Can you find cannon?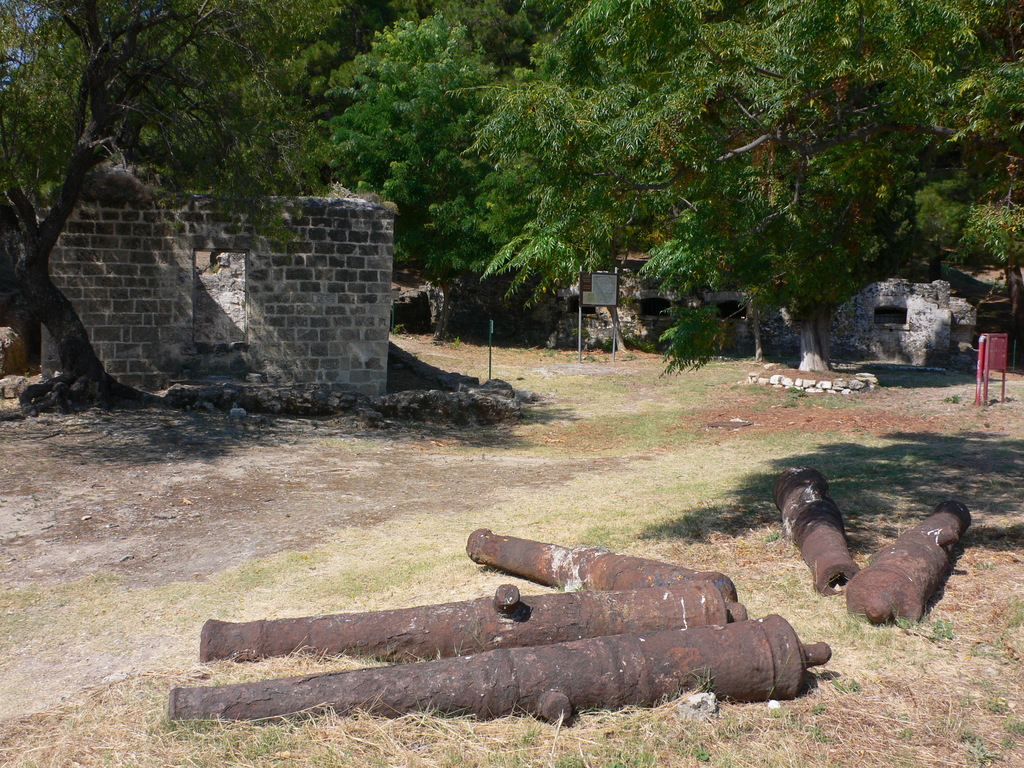
Yes, bounding box: (left=166, top=611, right=833, bottom=723).
